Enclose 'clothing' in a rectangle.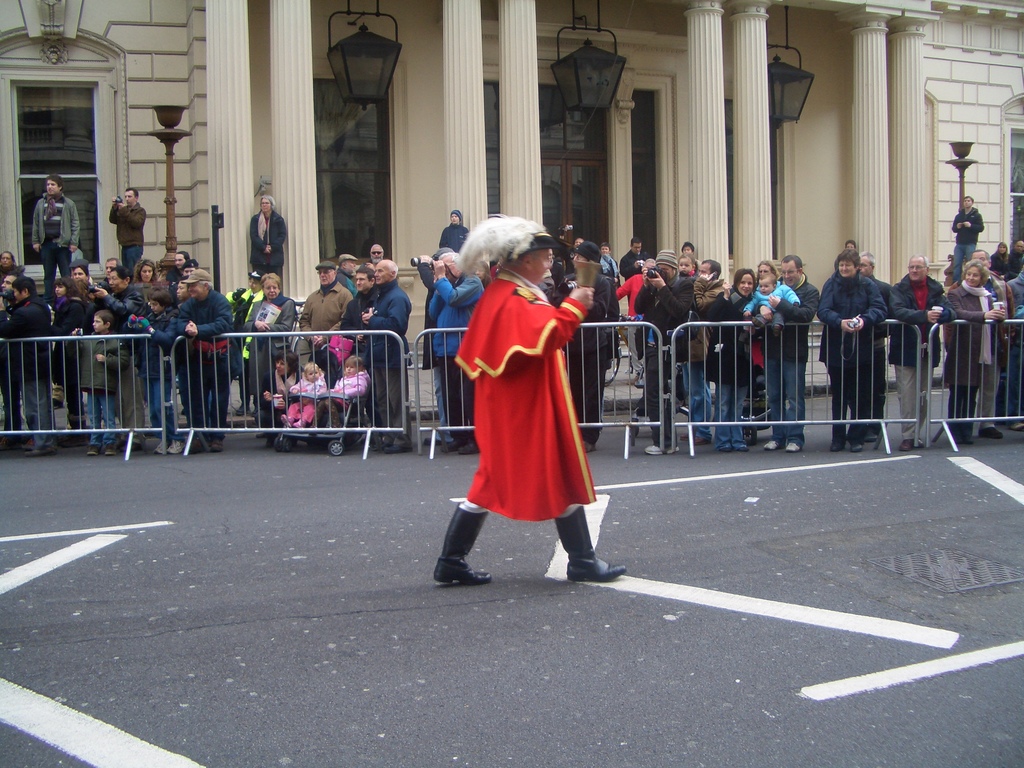
(294, 278, 348, 362).
